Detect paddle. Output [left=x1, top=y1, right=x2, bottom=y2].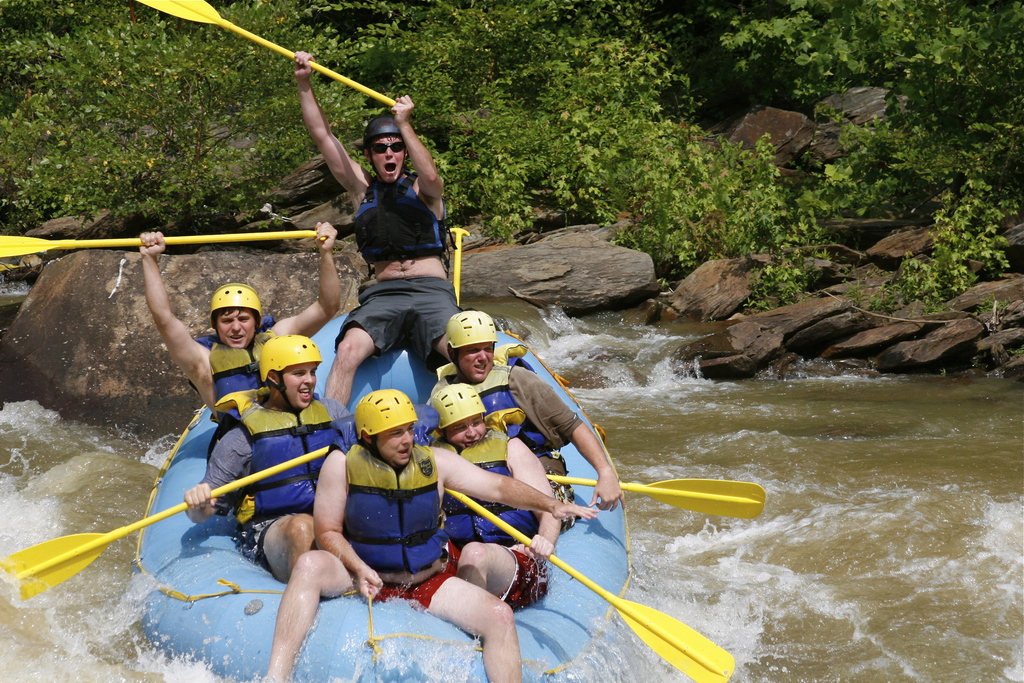
[left=3, top=441, right=330, bottom=607].
